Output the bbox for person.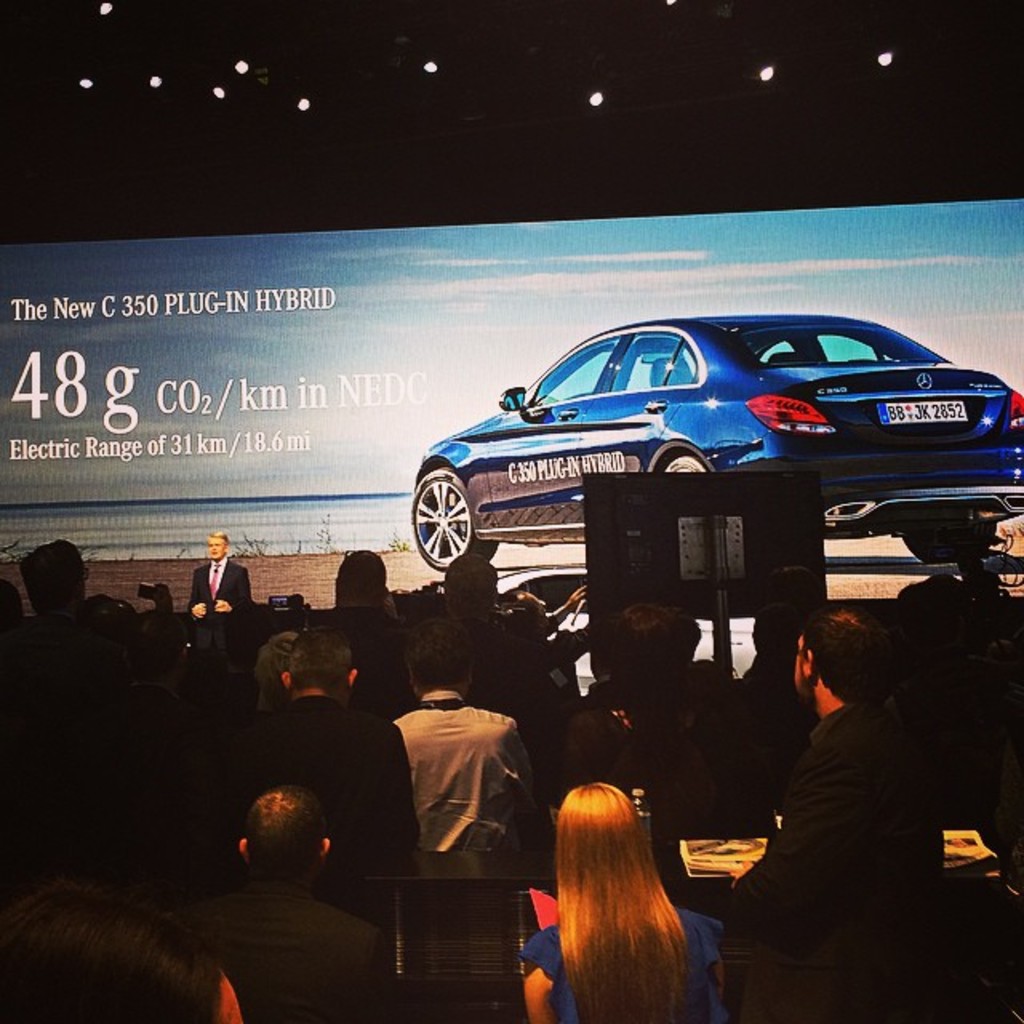
locate(754, 571, 946, 966).
